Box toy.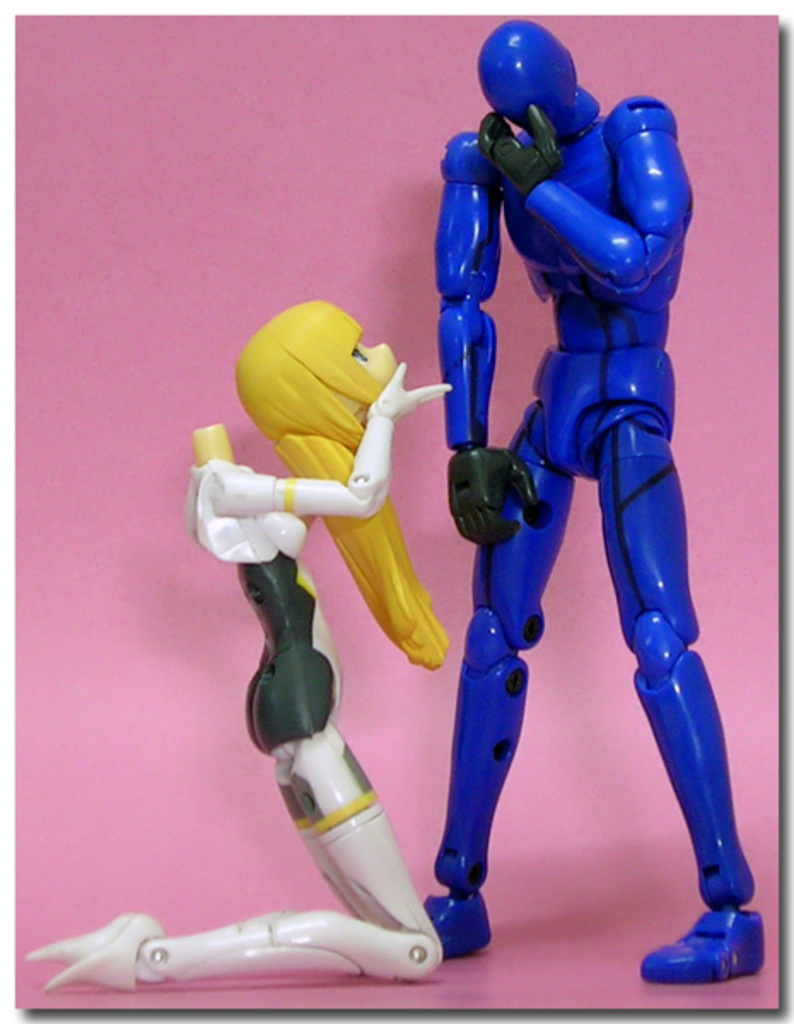
detection(429, 19, 763, 995).
